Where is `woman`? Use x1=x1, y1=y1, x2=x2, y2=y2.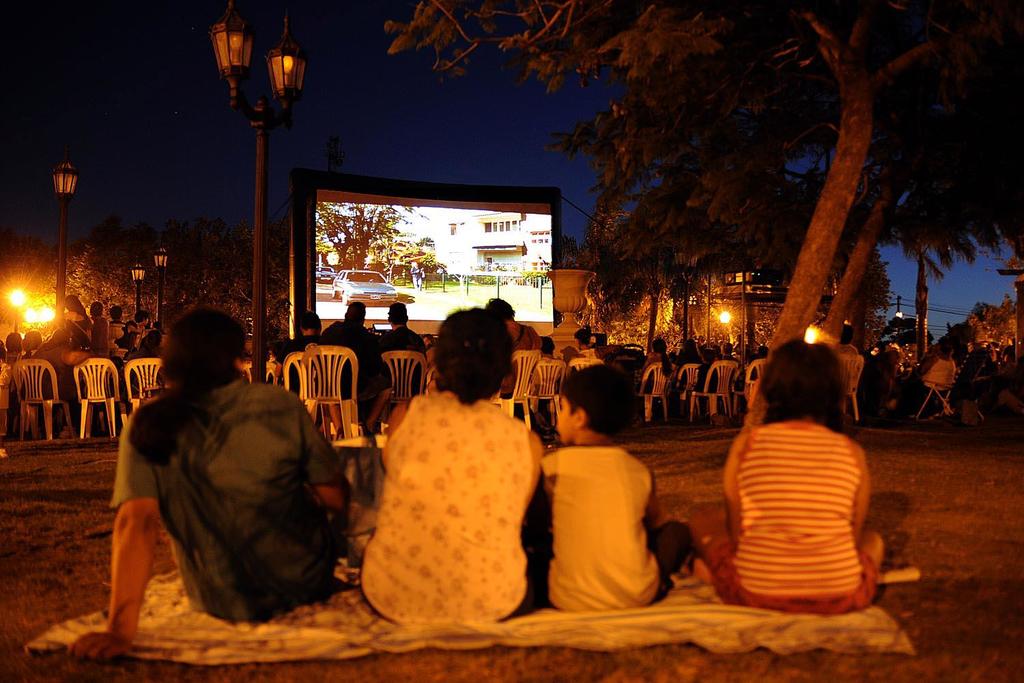
x1=358, y1=307, x2=552, y2=625.
